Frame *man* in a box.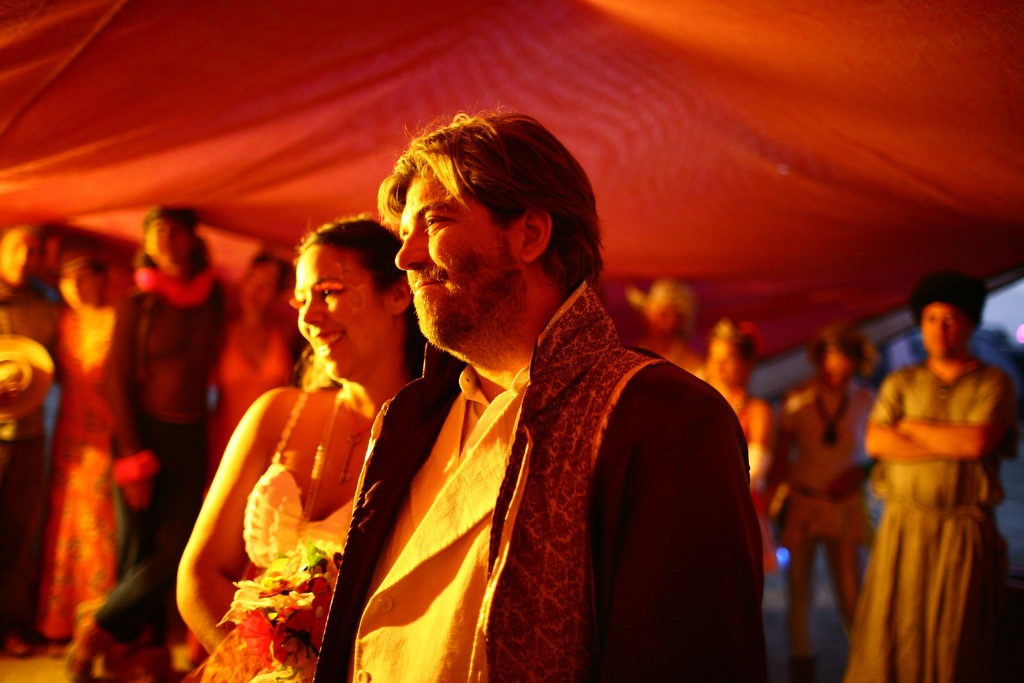
Rect(324, 119, 776, 679).
